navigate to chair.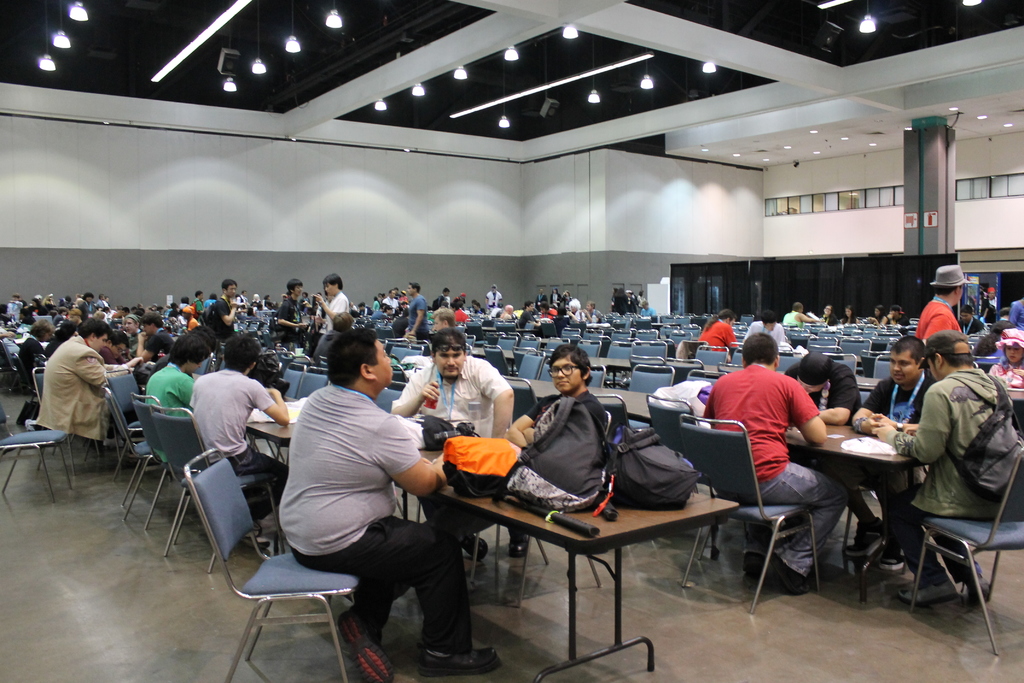
Navigation target: {"left": 298, "top": 363, "right": 330, "bottom": 399}.
